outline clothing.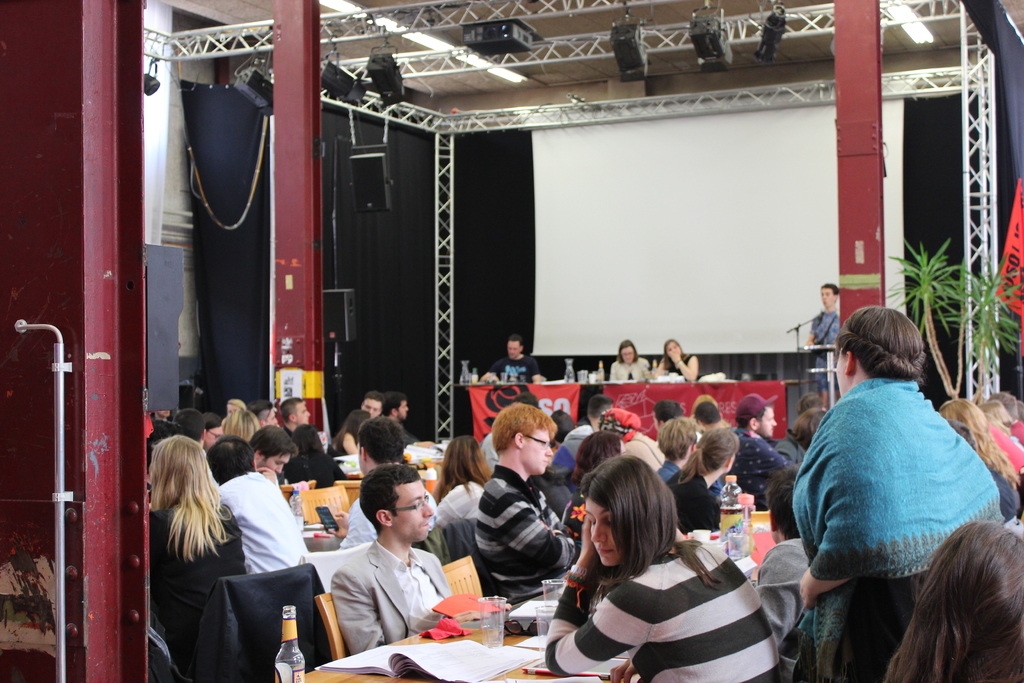
Outline: 781,371,1002,682.
